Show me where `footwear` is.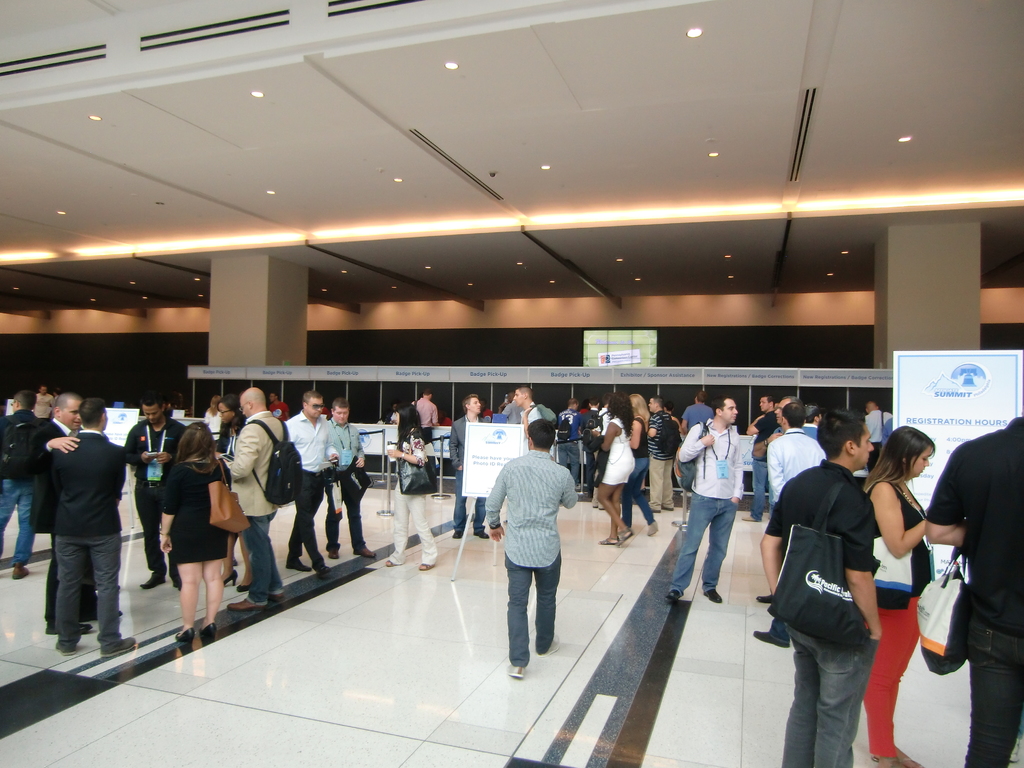
`footwear` is at [9, 563, 24, 579].
